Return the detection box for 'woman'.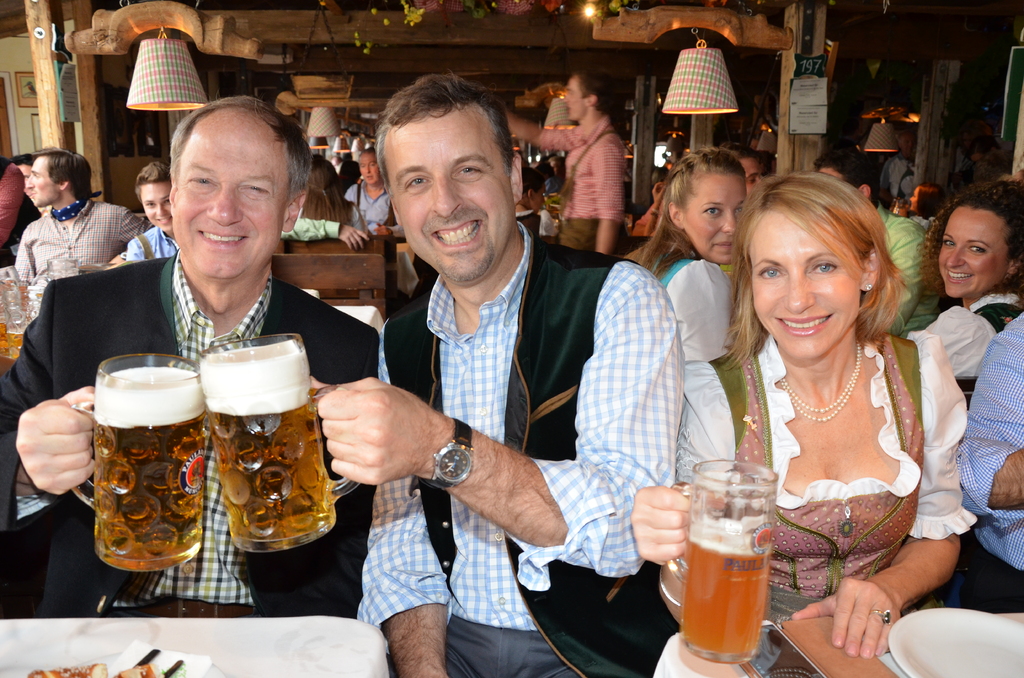
298:152:370:234.
